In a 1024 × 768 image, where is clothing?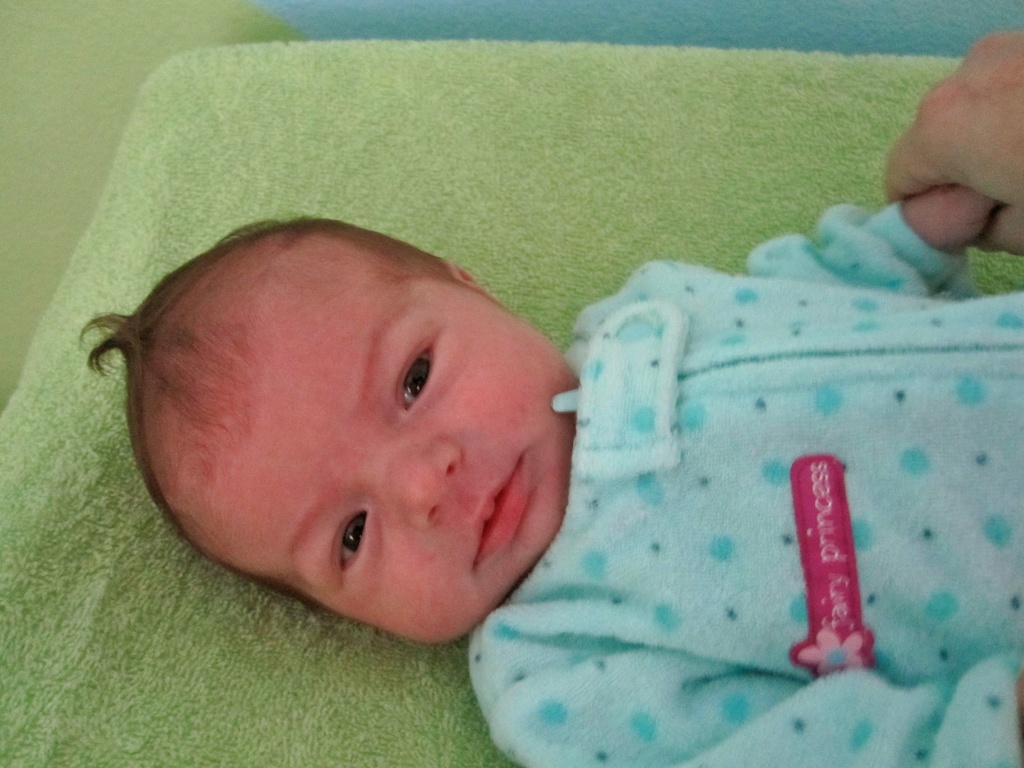
rect(465, 199, 1023, 767).
